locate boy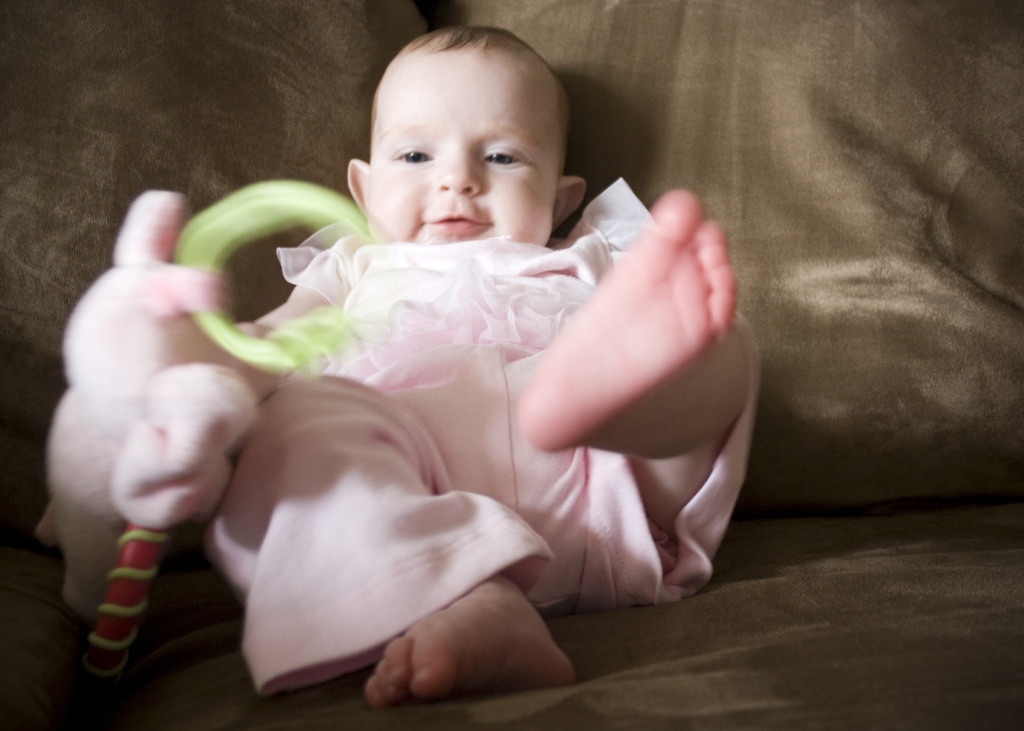
pyautogui.locateOnScreen(122, 13, 765, 669)
